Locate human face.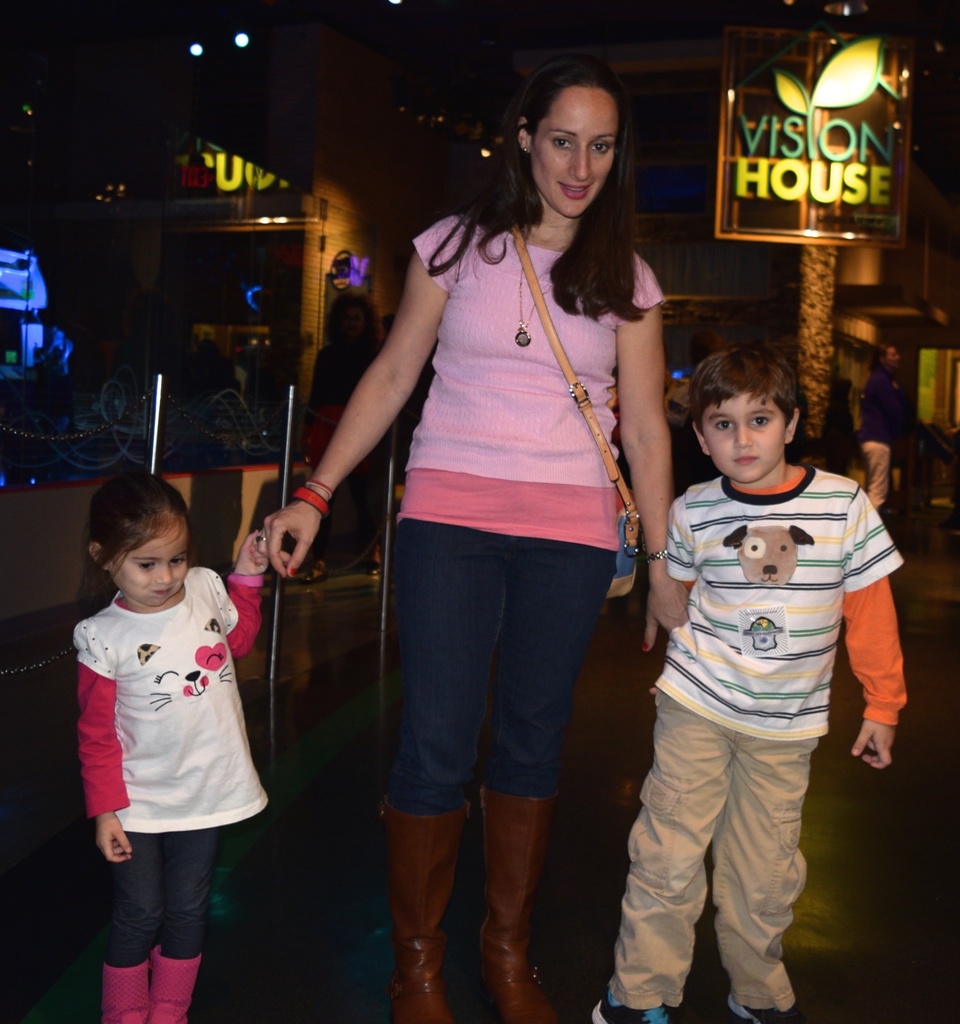
Bounding box: left=533, top=88, right=619, bottom=220.
